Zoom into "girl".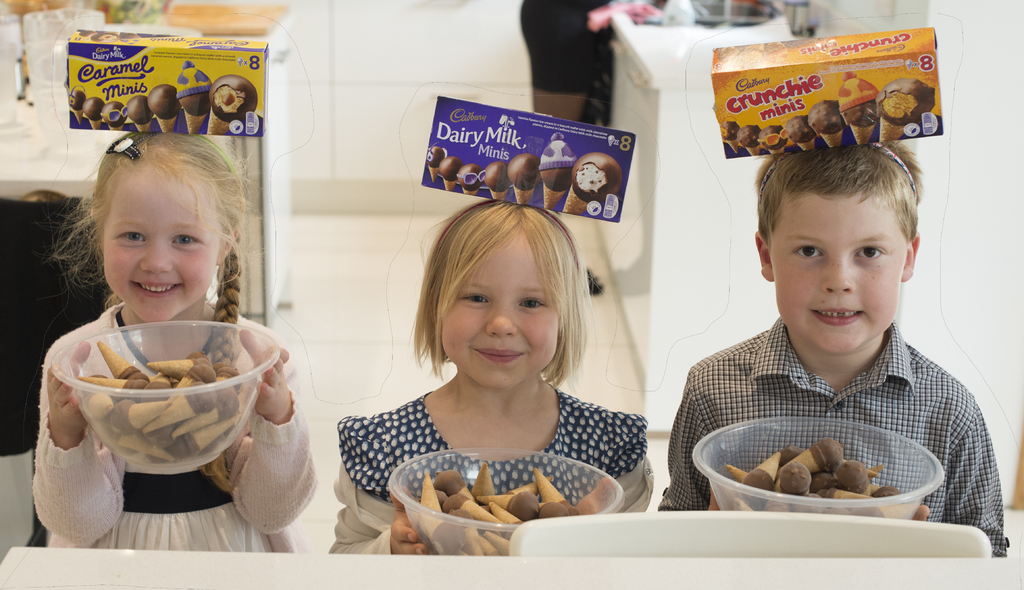
Zoom target: 328:199:655:554.
